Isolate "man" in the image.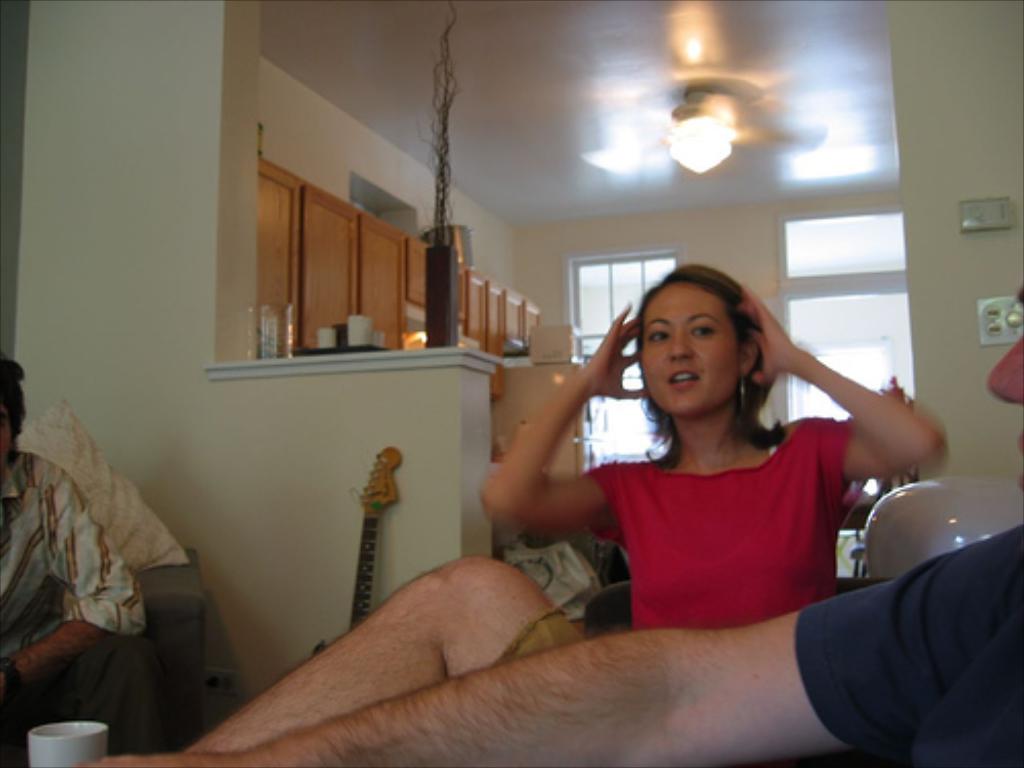
Isolated region: bbox=[70, 272, 1022, 766].
